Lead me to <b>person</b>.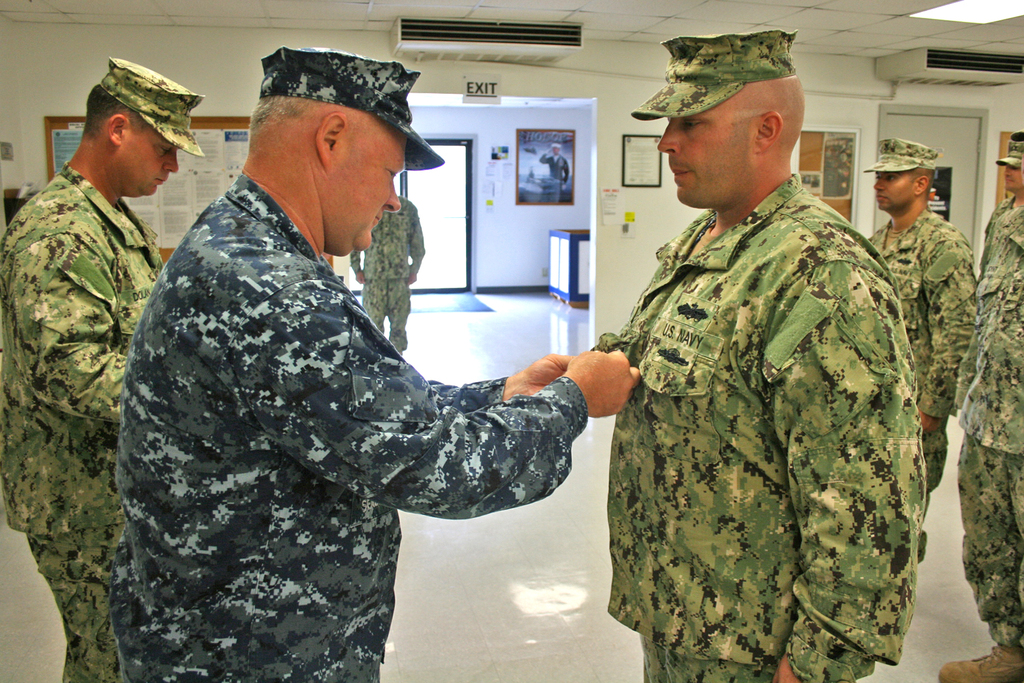
Lead to bbox(935, 142, 1023, 682).
